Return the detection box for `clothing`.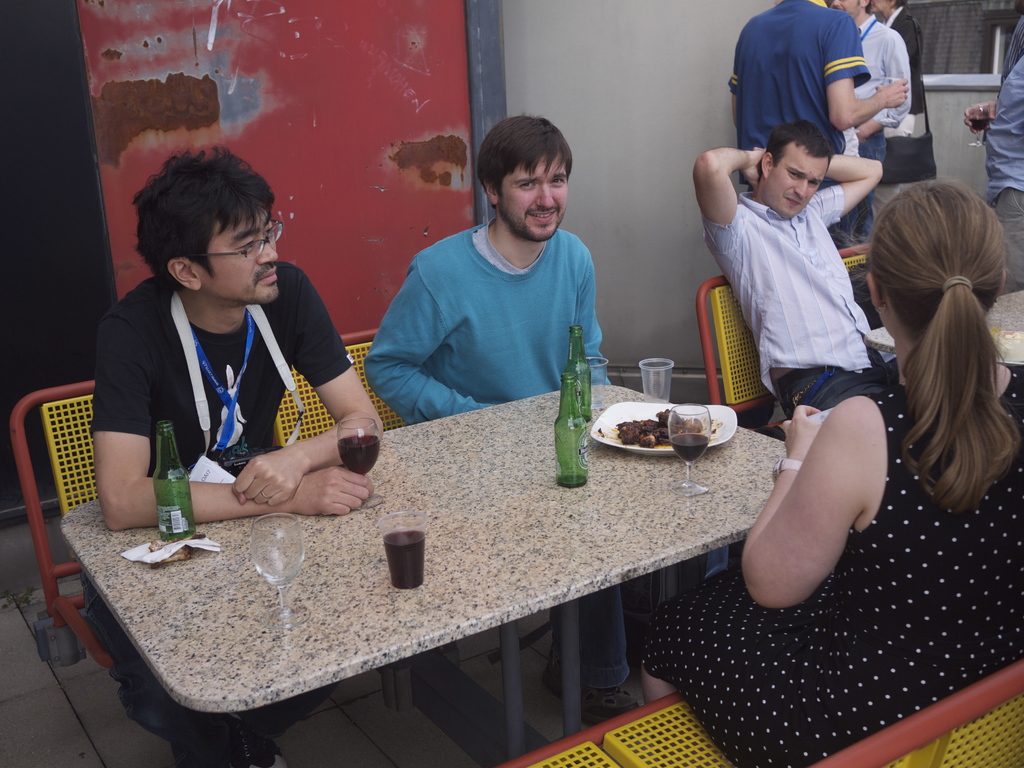
702:188:899:422.
